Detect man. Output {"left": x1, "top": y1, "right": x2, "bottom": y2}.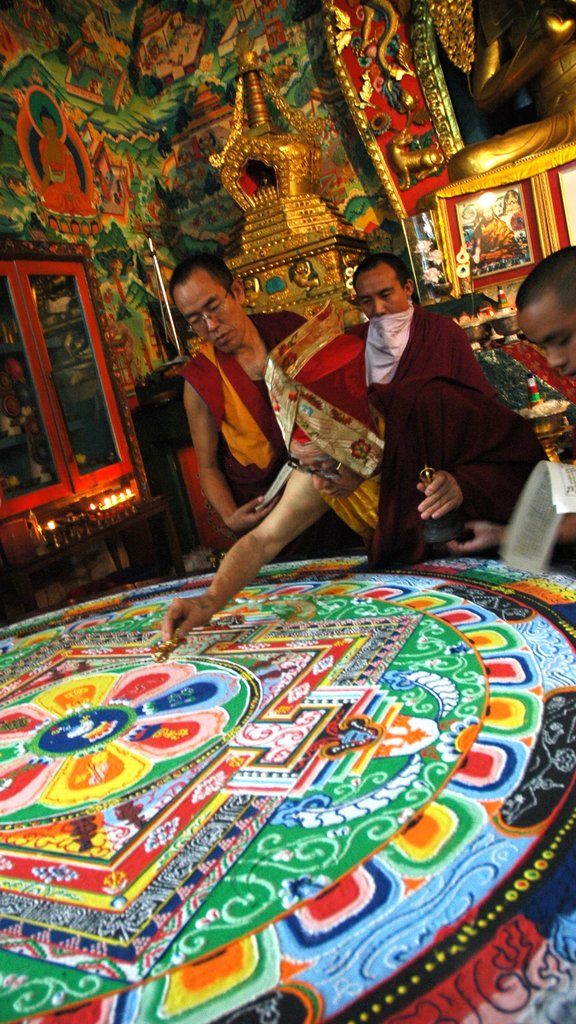
{"left": 359, "top": 270, "right": 499, "bottom": 399}.
